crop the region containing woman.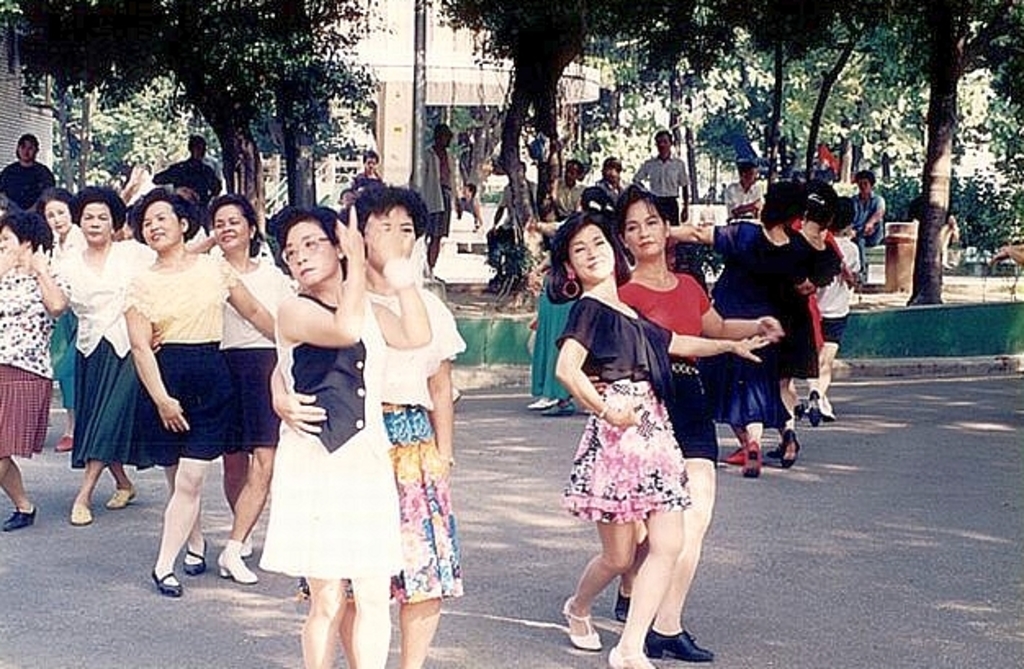
Crop region: box(196, 186, 299, 584).
